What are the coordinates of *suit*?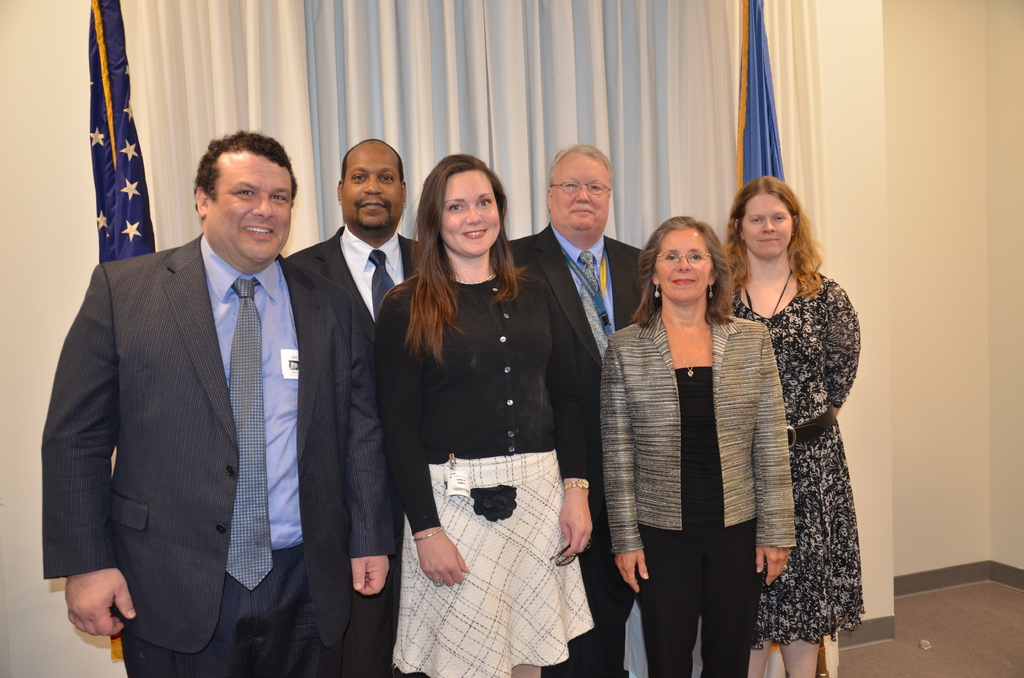
locate(503, 222, 646, 677).
